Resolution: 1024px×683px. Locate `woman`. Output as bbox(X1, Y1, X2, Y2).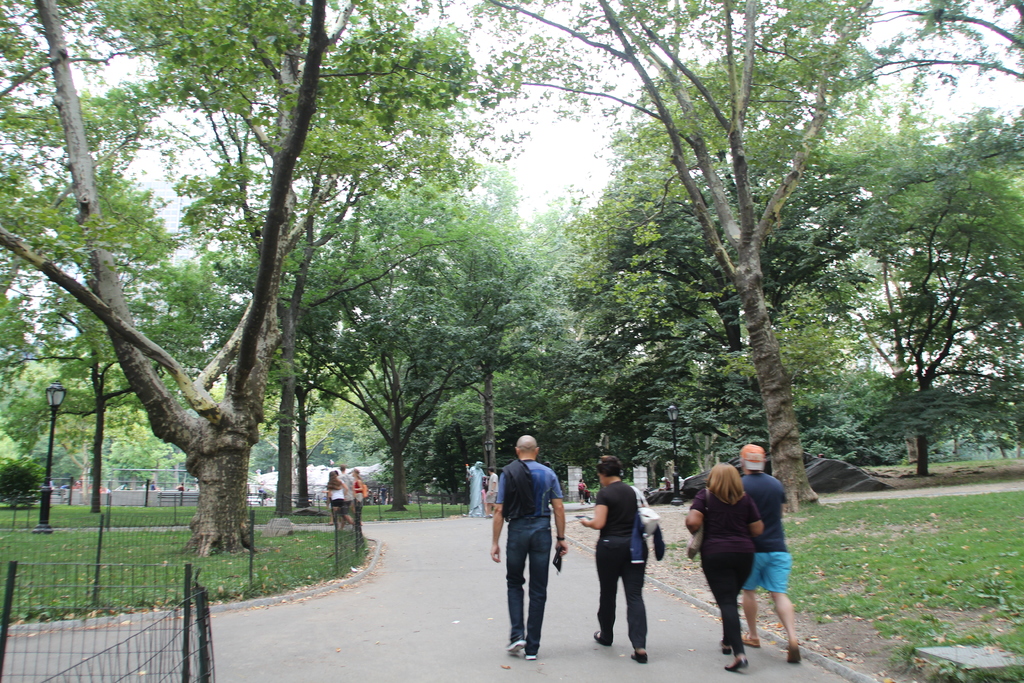
bbox(326, 471, 356, 527).
